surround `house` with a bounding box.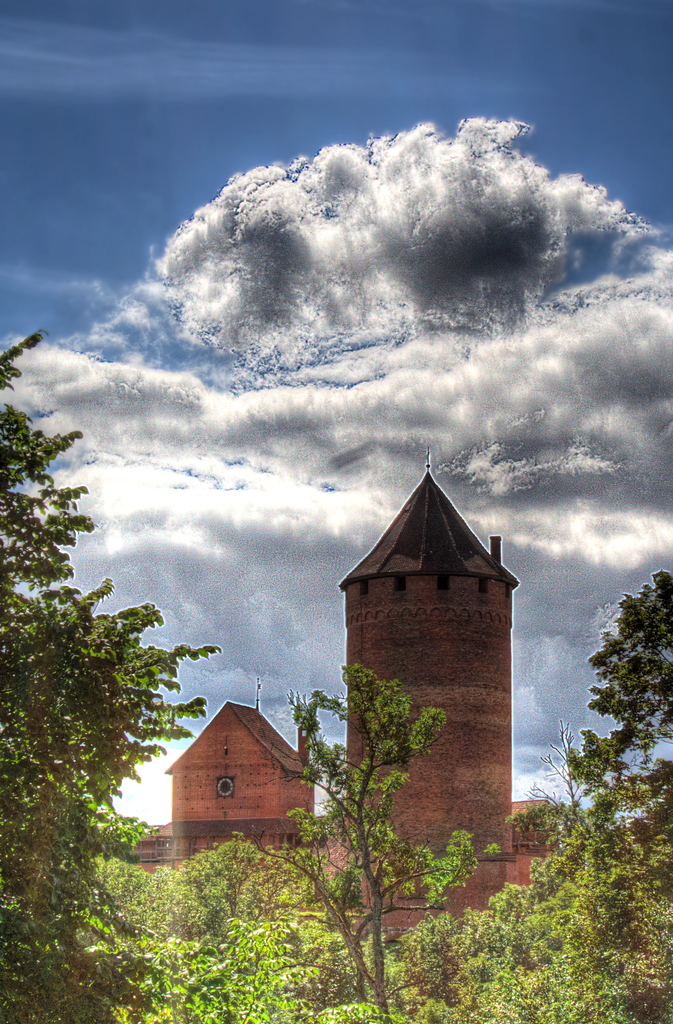
121, 461, 569, 951.
